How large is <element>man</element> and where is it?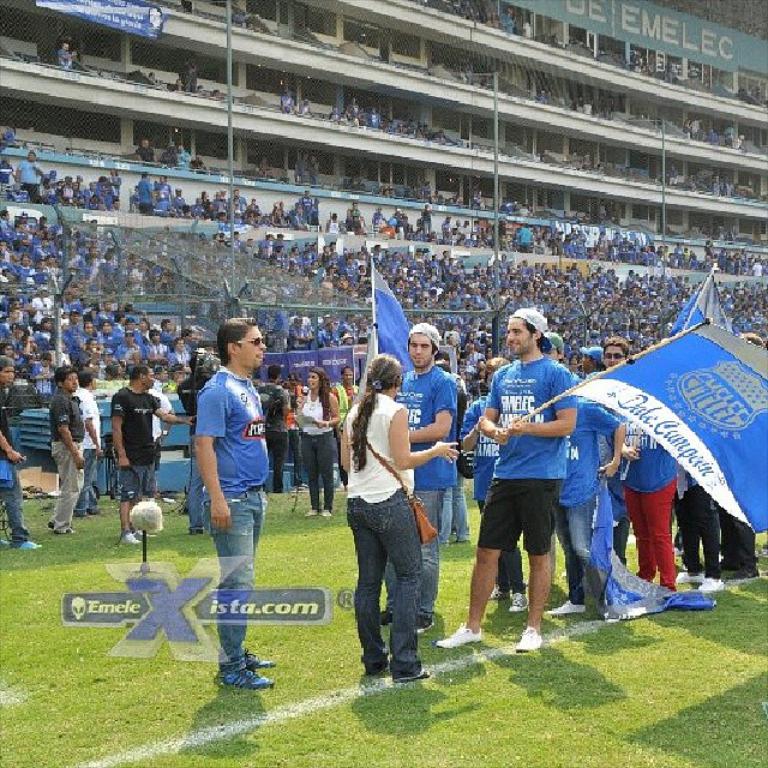
Bounding box: l=346, t=199, r=362, b=227.
